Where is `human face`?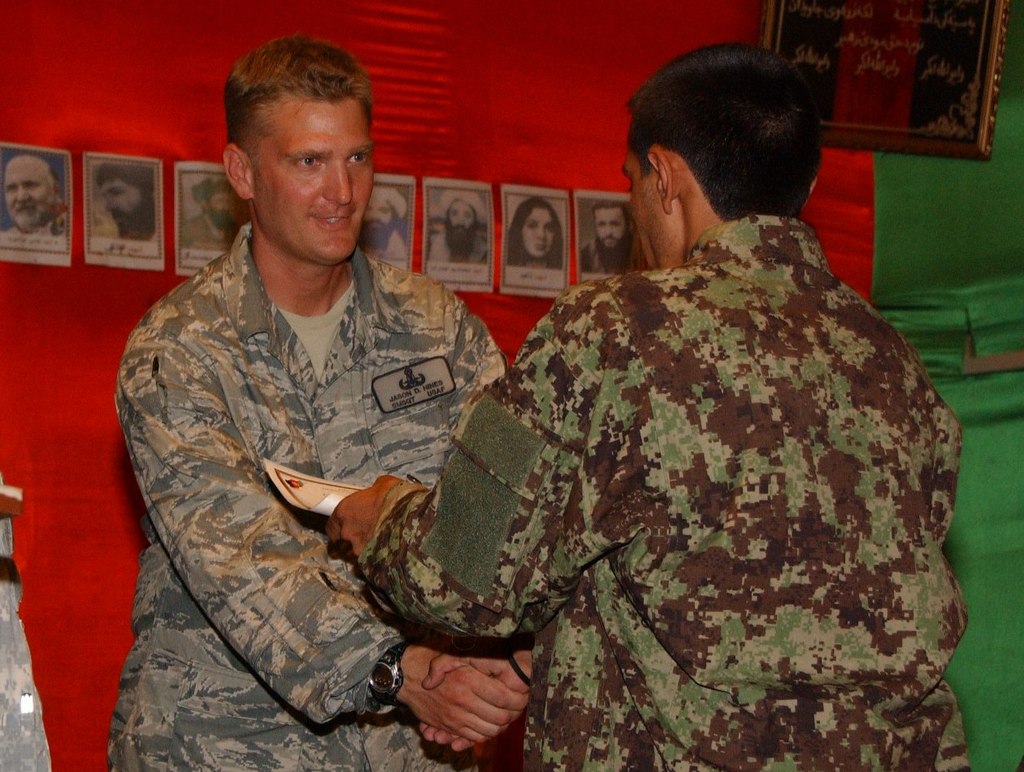
x1=365 y1=190 x2=401 y2=245.
